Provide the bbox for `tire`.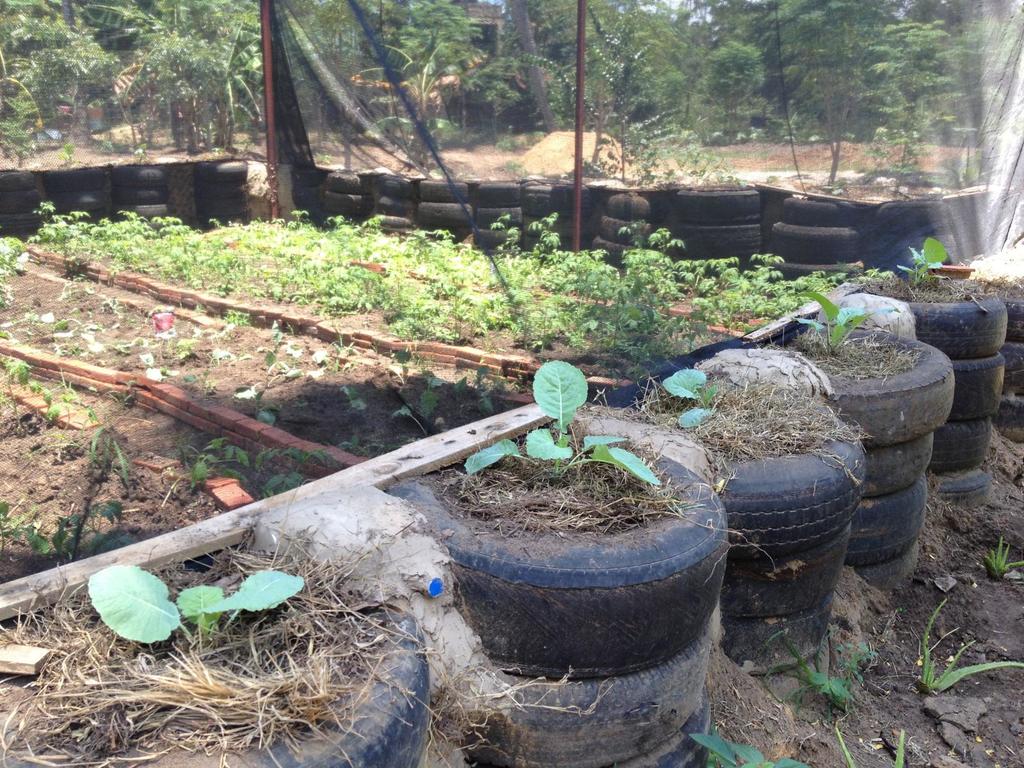
select_region(390, 438, 726, 679).
